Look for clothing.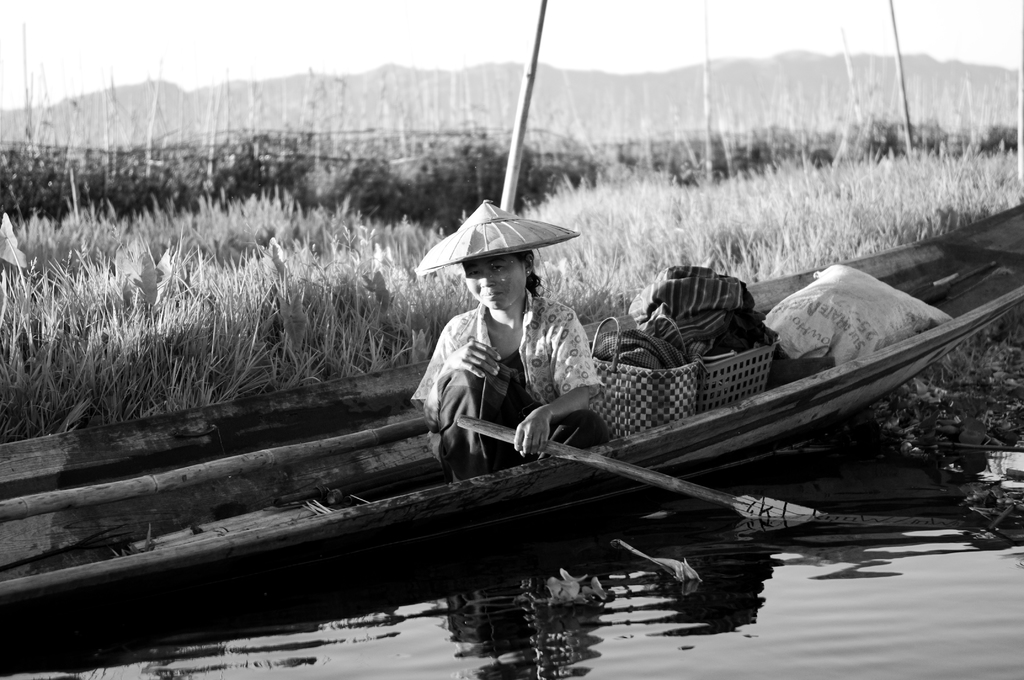
Found: BBox(420, 262, 582, 474).
